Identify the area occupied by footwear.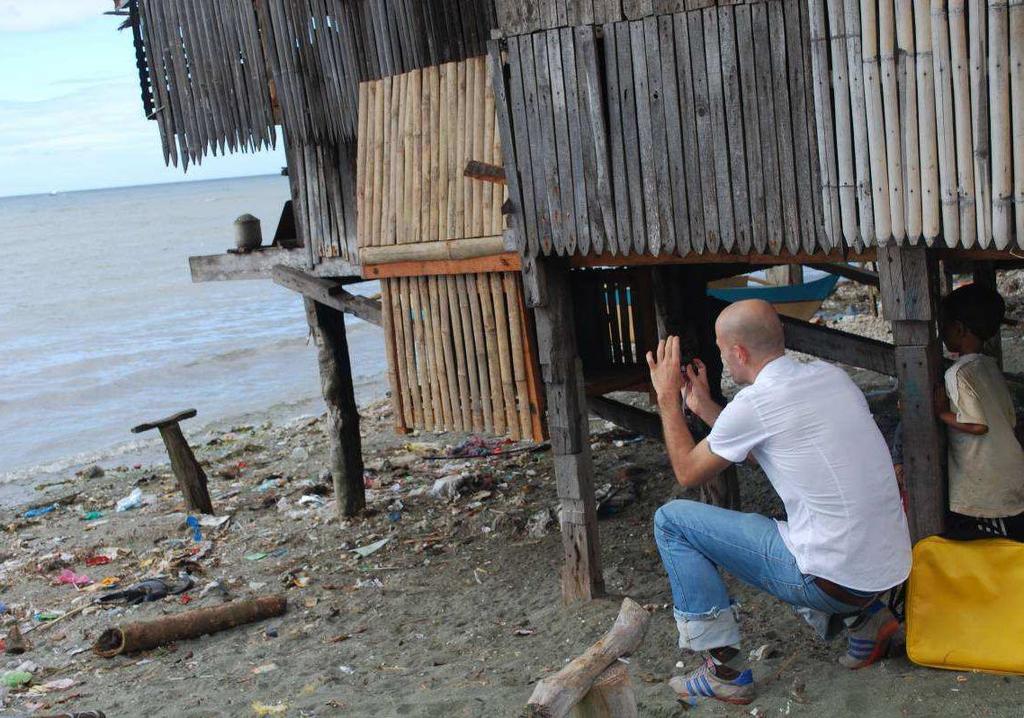
Area: [left=838, top=604, right=895, bottom=668].
